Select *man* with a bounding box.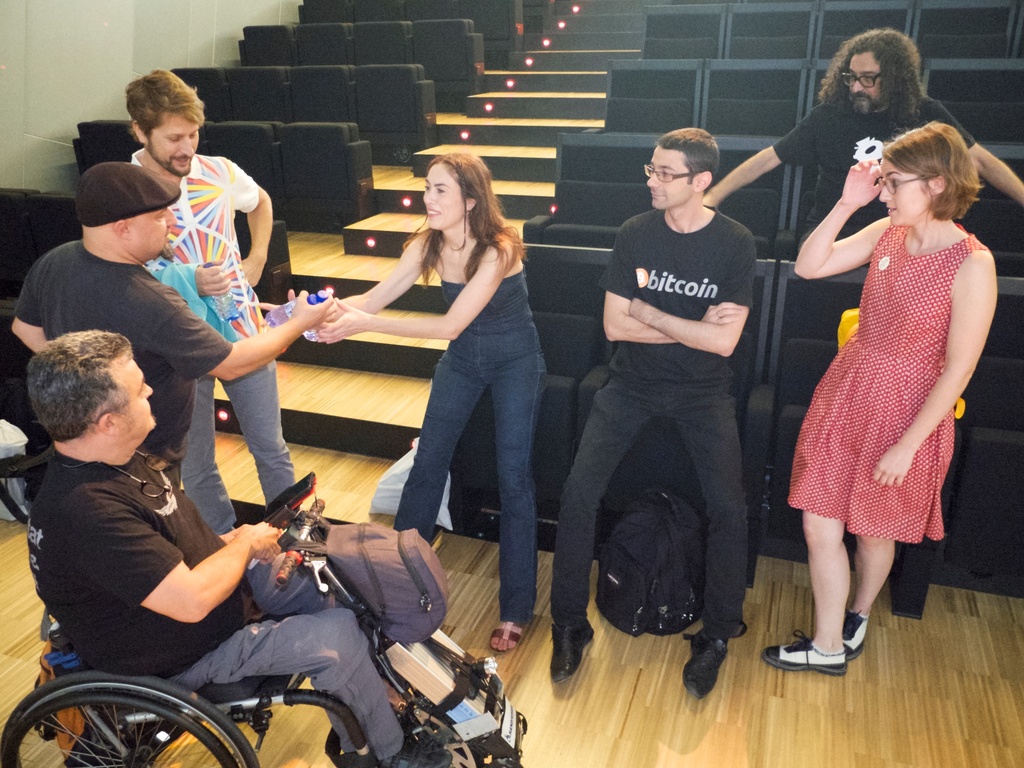
701,29,1023,253.
